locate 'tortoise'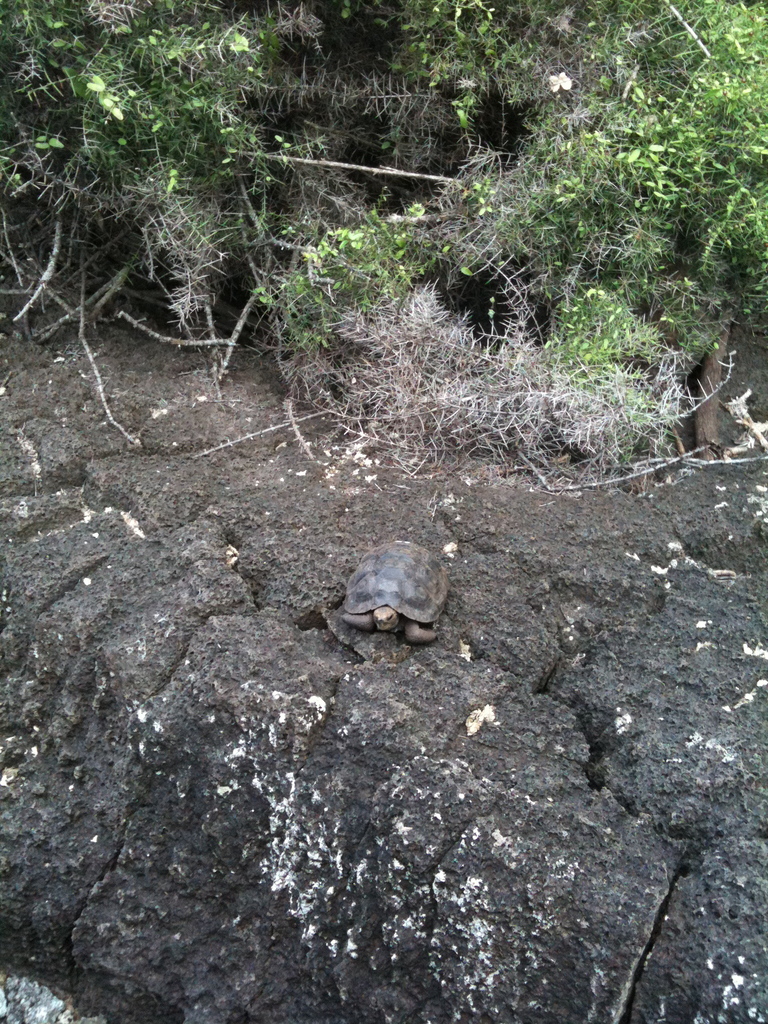
BBox(331, 540, 448, 648)
